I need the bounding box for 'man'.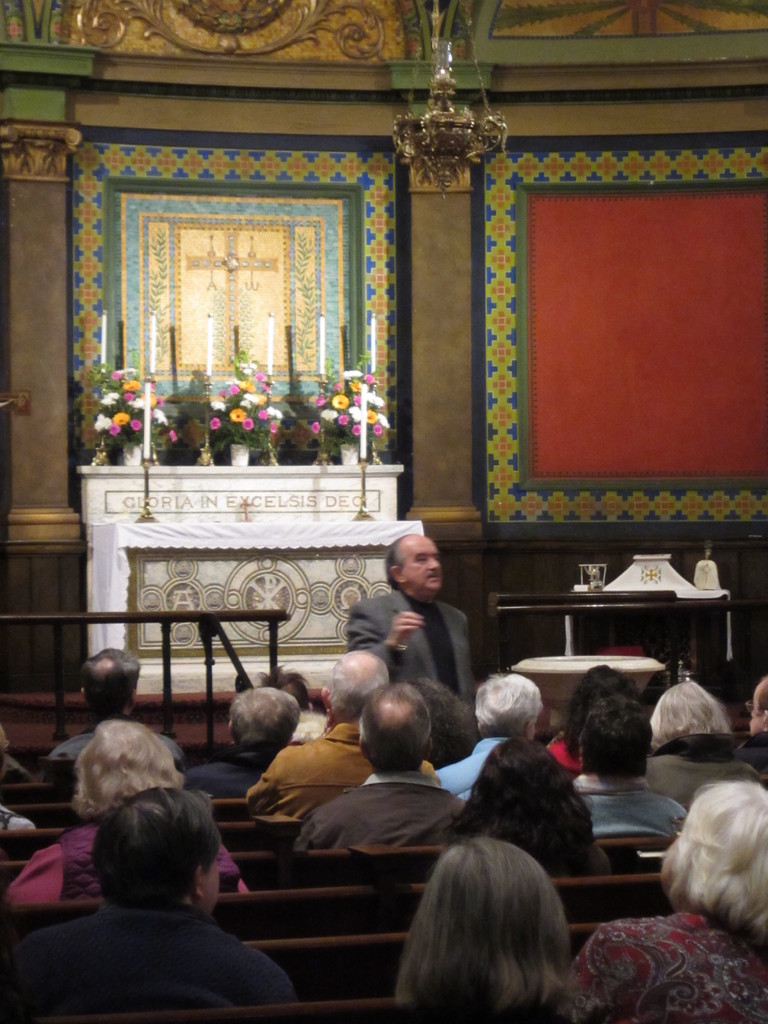
Here it is: [left=177, top=685, right=310, bottom=802].
